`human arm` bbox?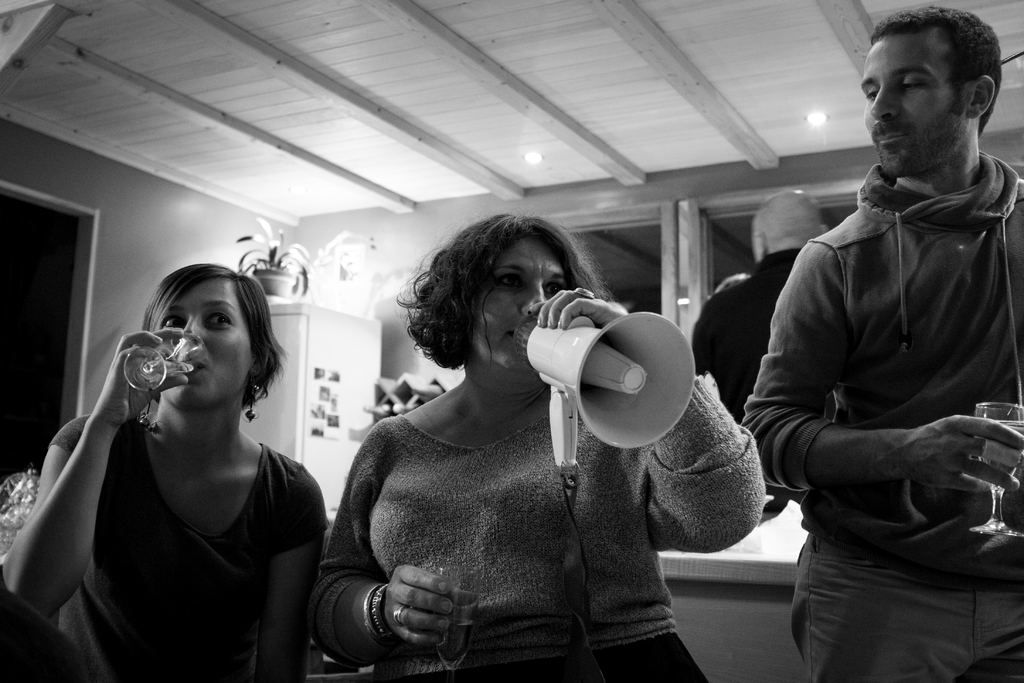
253,466,333,682
